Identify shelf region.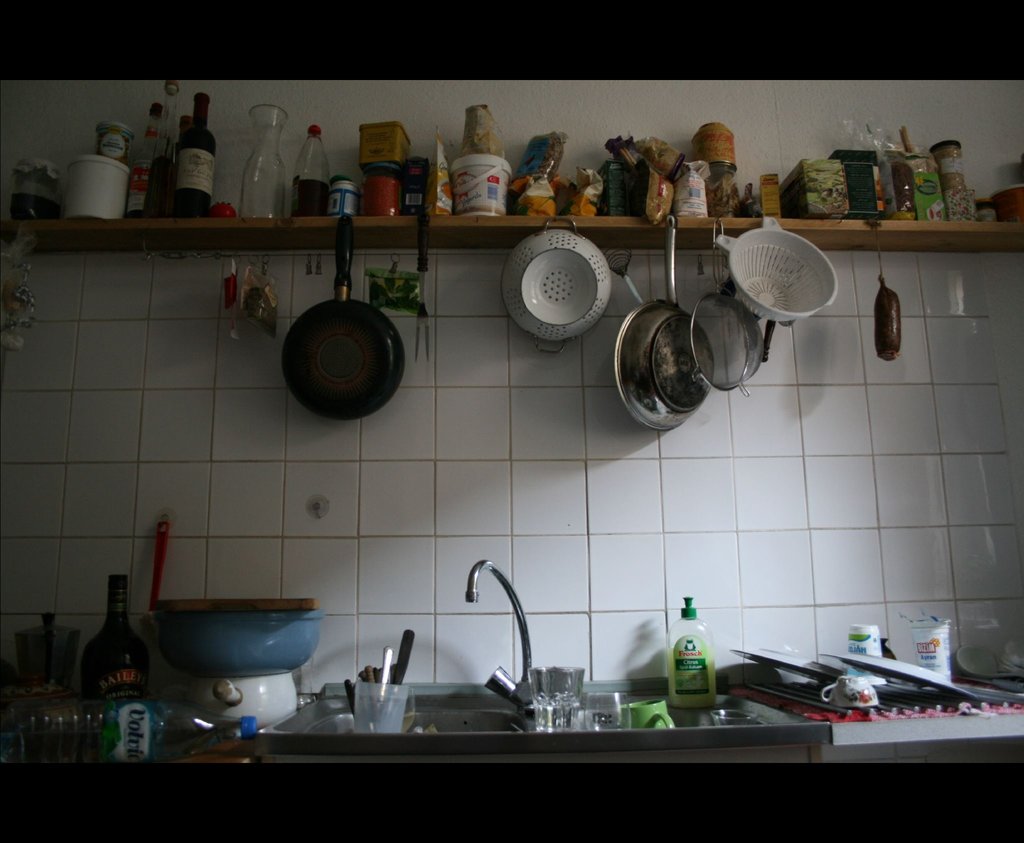
Region: [19, 193, 1018, 262].
